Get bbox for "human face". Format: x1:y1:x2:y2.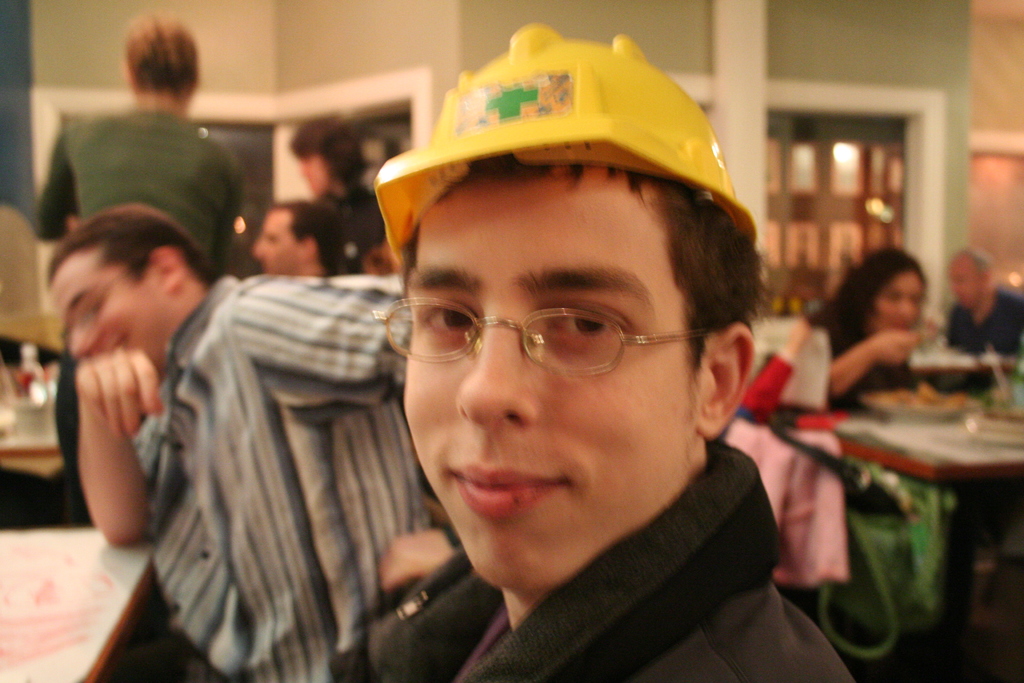
53:251:168:381.
